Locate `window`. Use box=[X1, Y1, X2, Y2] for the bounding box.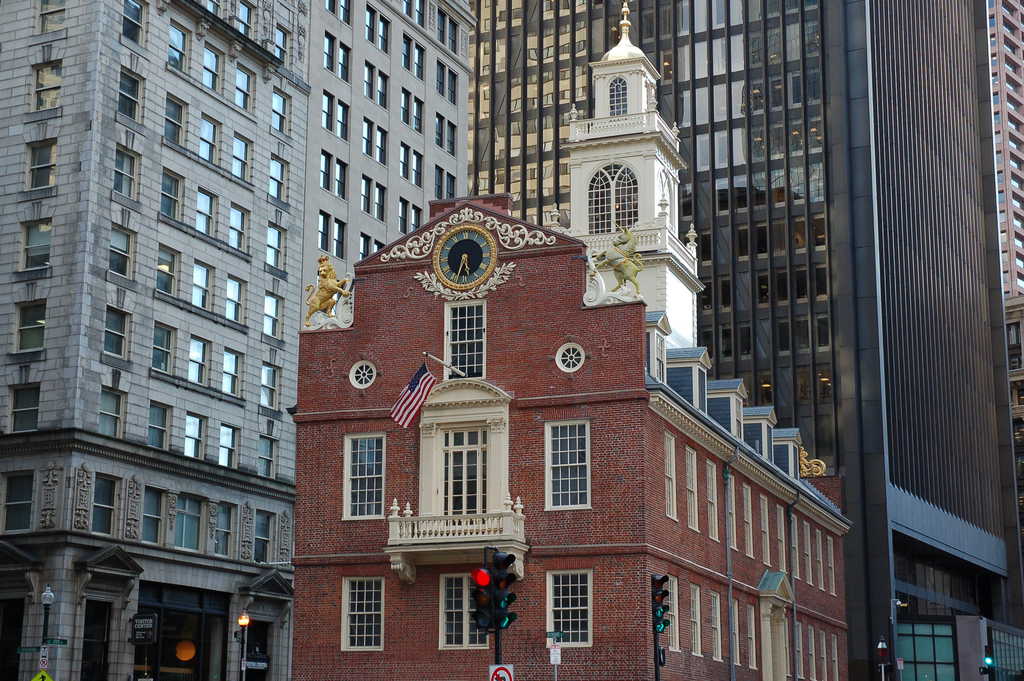
box=[443, 304, 490, 382].
